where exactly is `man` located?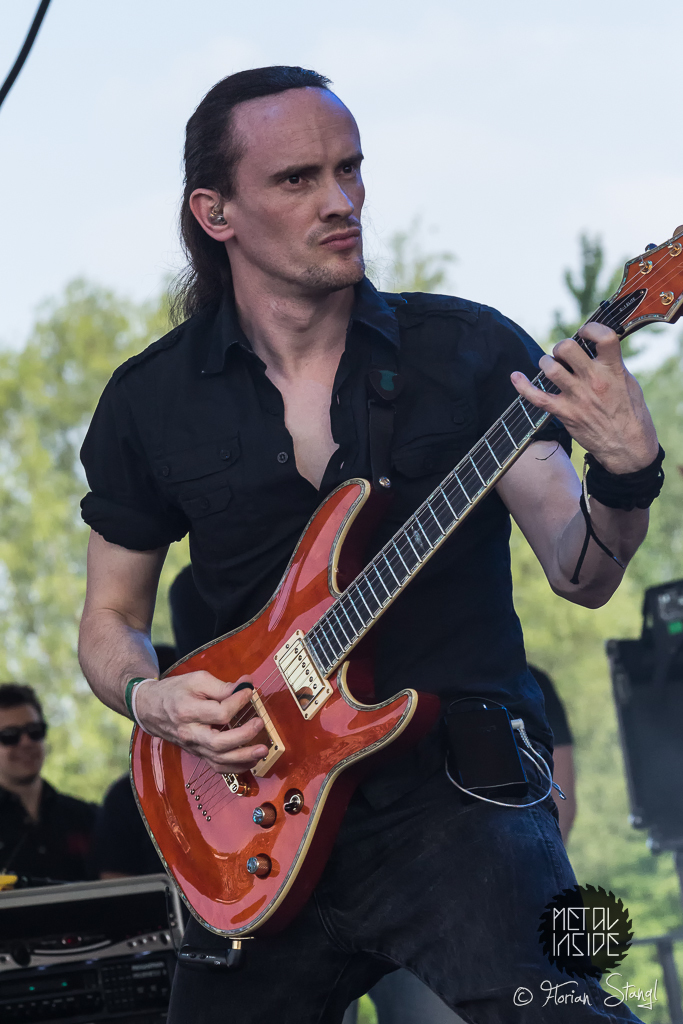
Its bounding box is (79,67,674,1023).
